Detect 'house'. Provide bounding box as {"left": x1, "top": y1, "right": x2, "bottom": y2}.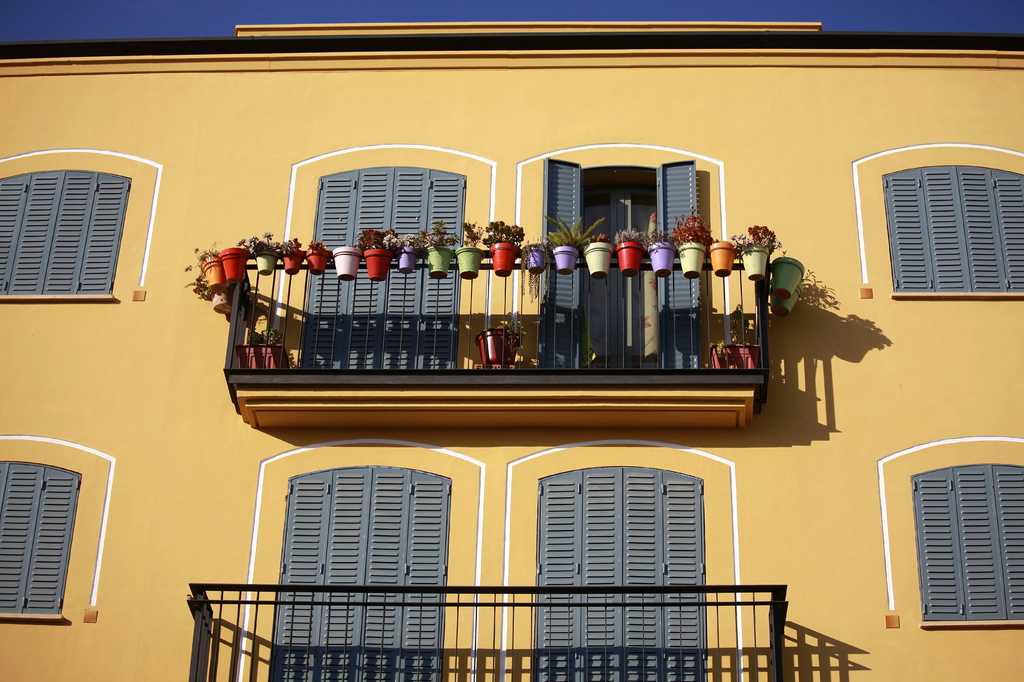
{"left": 2, "top": 0, "right": 1023, "bottom": 681}.
